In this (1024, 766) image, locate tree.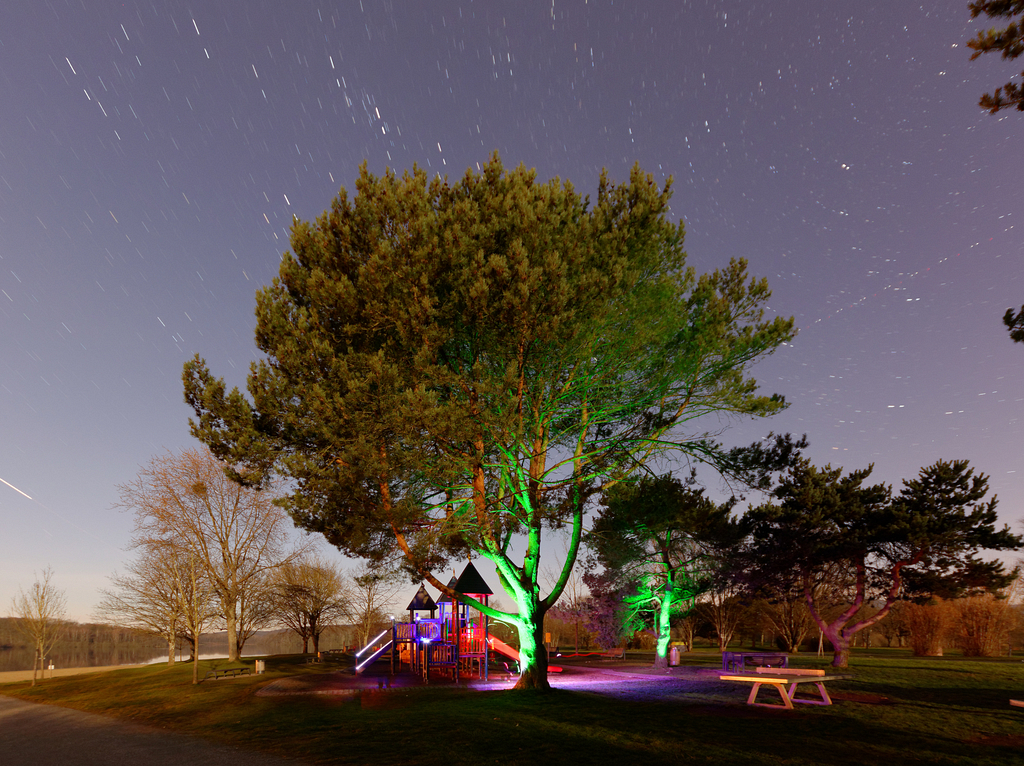
Bounding box: <box>245,553,368,662</box>.
